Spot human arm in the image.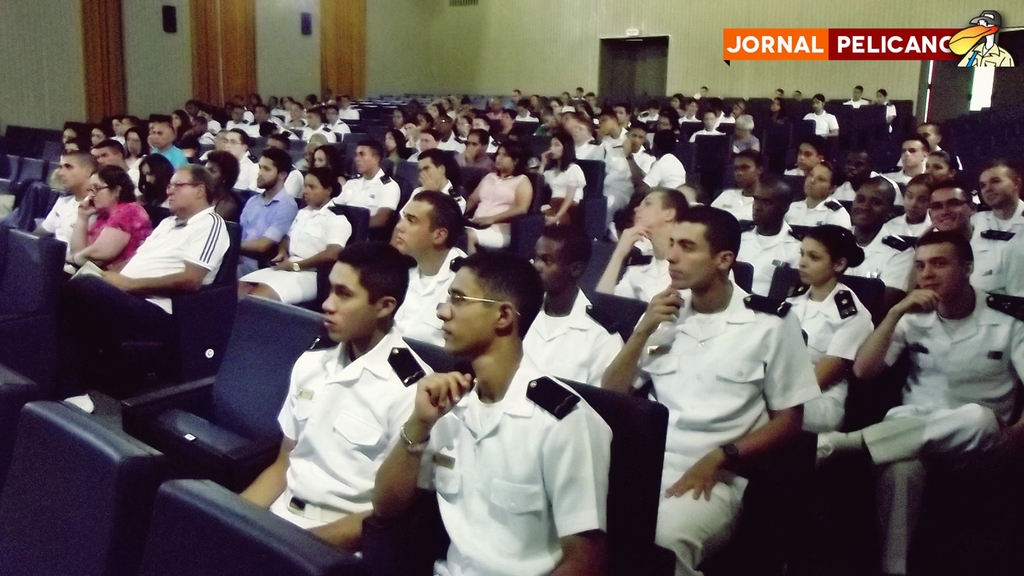
human arm found at (x1=467, y1=180, x2=484, y2=207).
